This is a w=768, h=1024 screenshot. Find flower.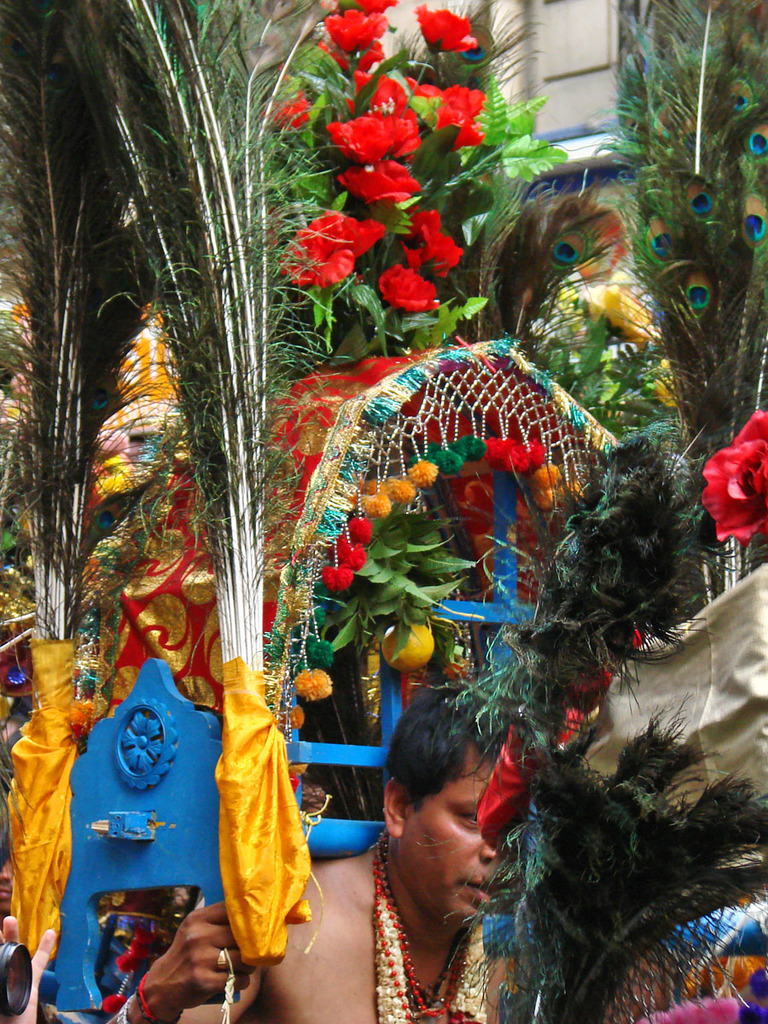
Bounding box: 413:4:478:67.
